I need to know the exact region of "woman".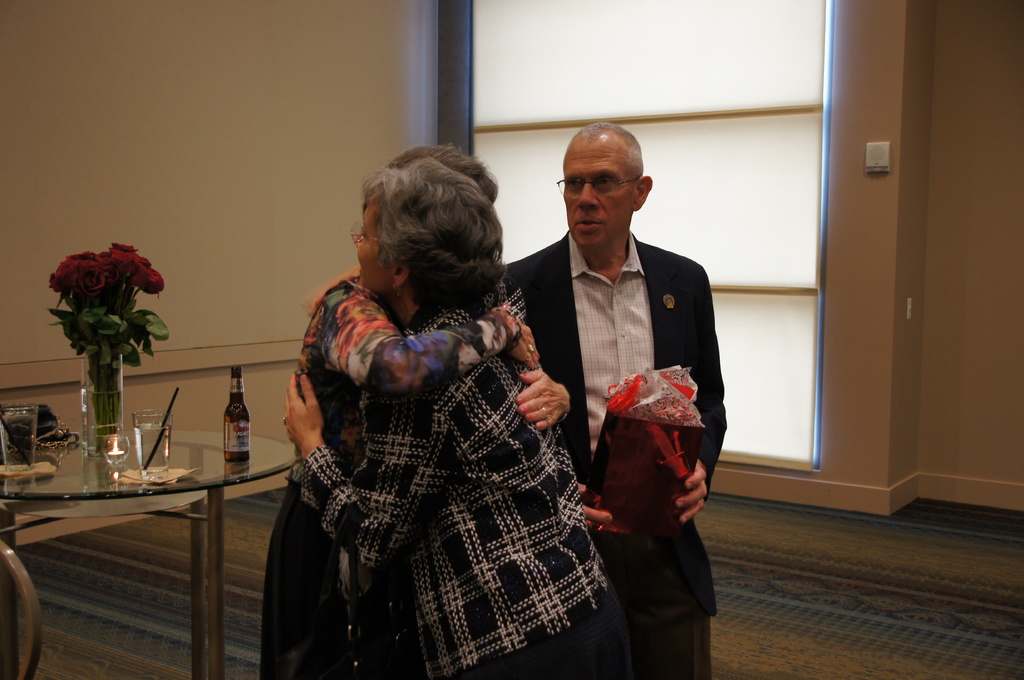
Region: rect(262, 140, 579, 679).
